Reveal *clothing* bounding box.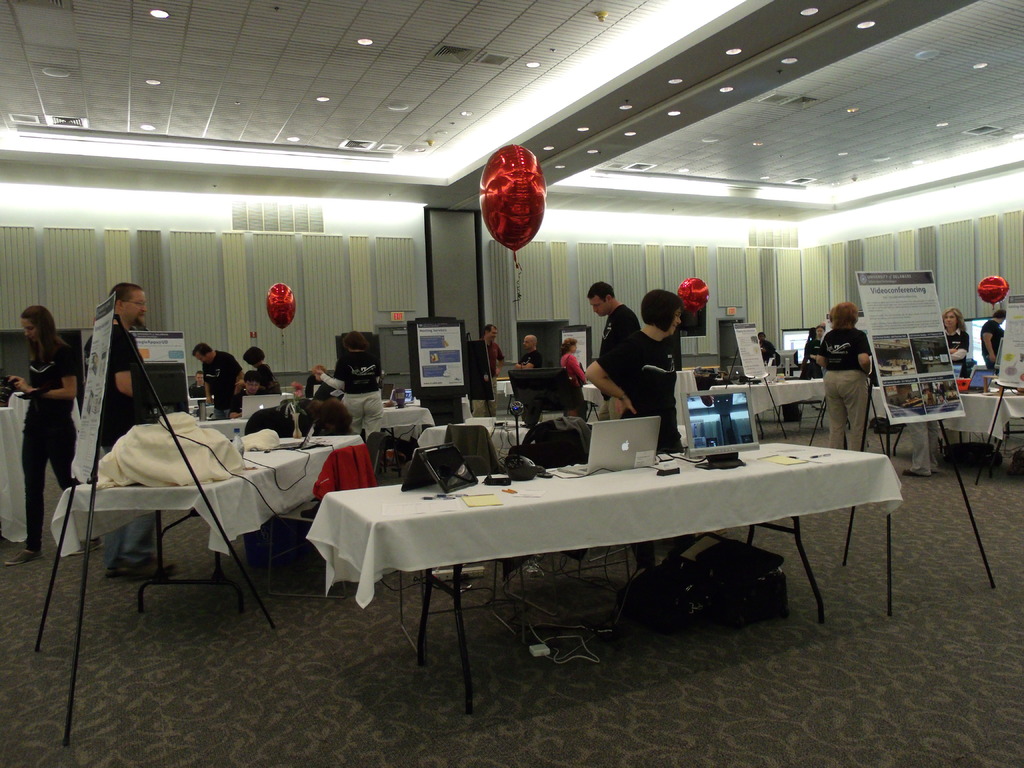
Revealed: [478, 342, 506, 412].
